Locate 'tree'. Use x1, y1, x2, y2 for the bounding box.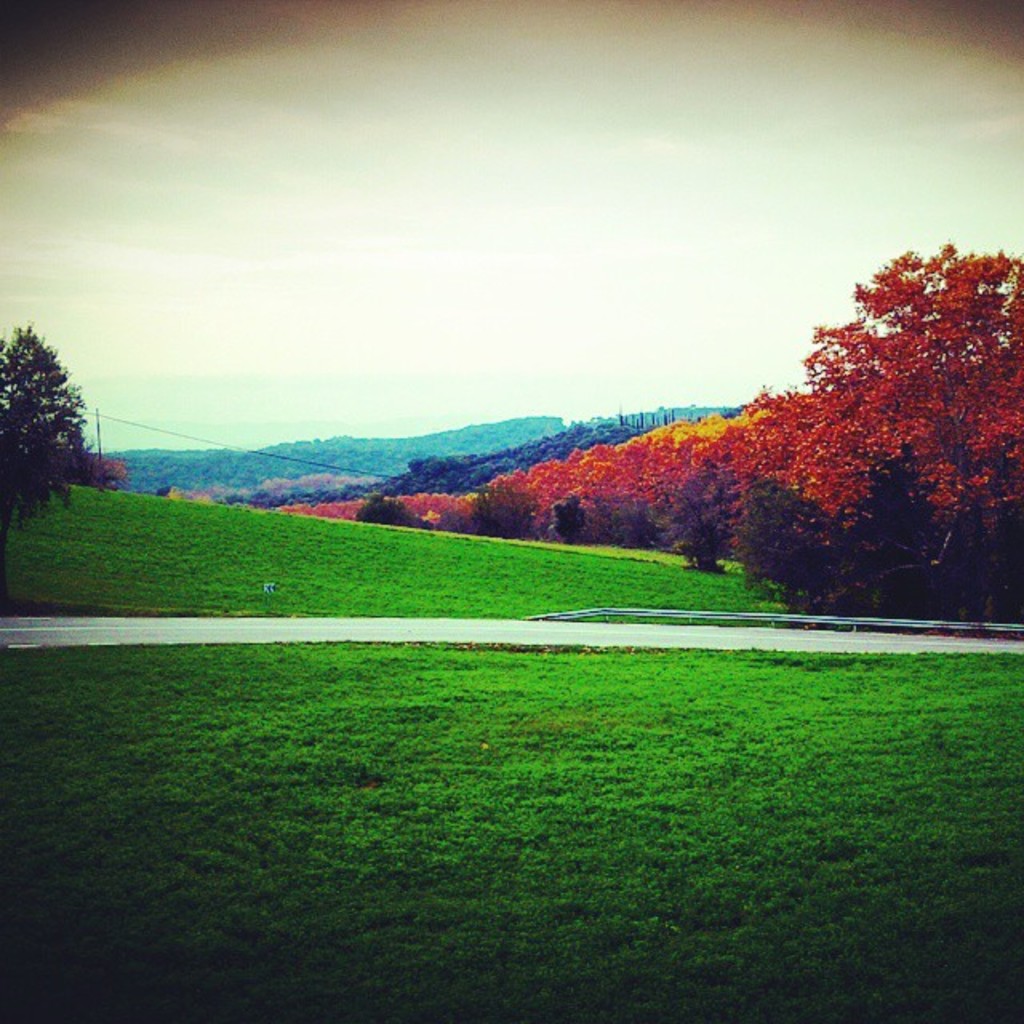
522, 464, 573, 539.
